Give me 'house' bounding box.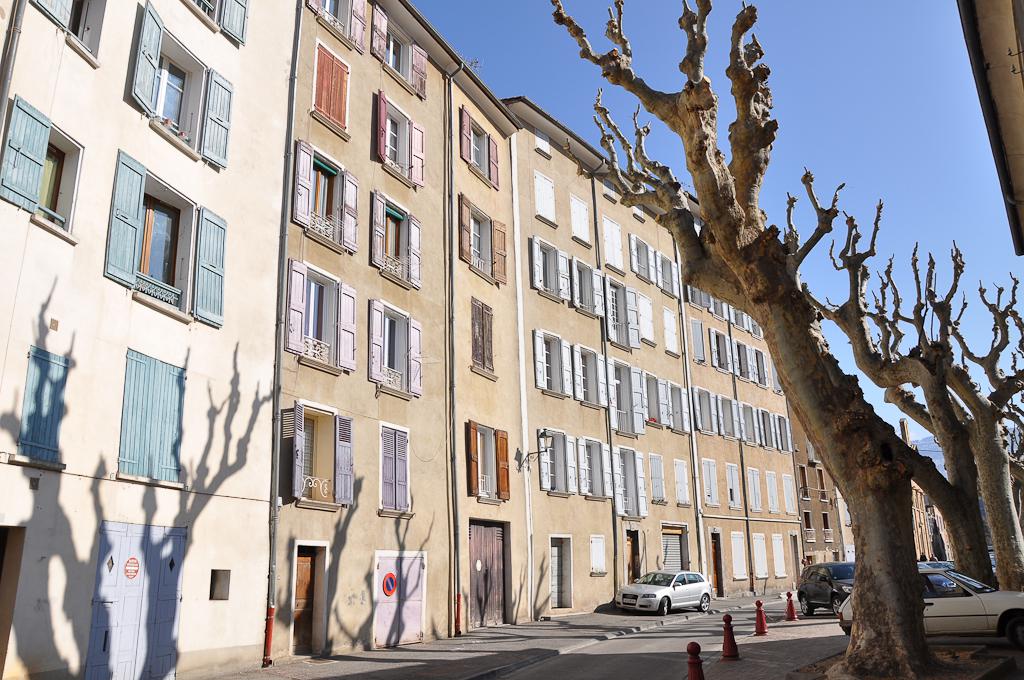
bbox=(608, 155, 713, 598).
